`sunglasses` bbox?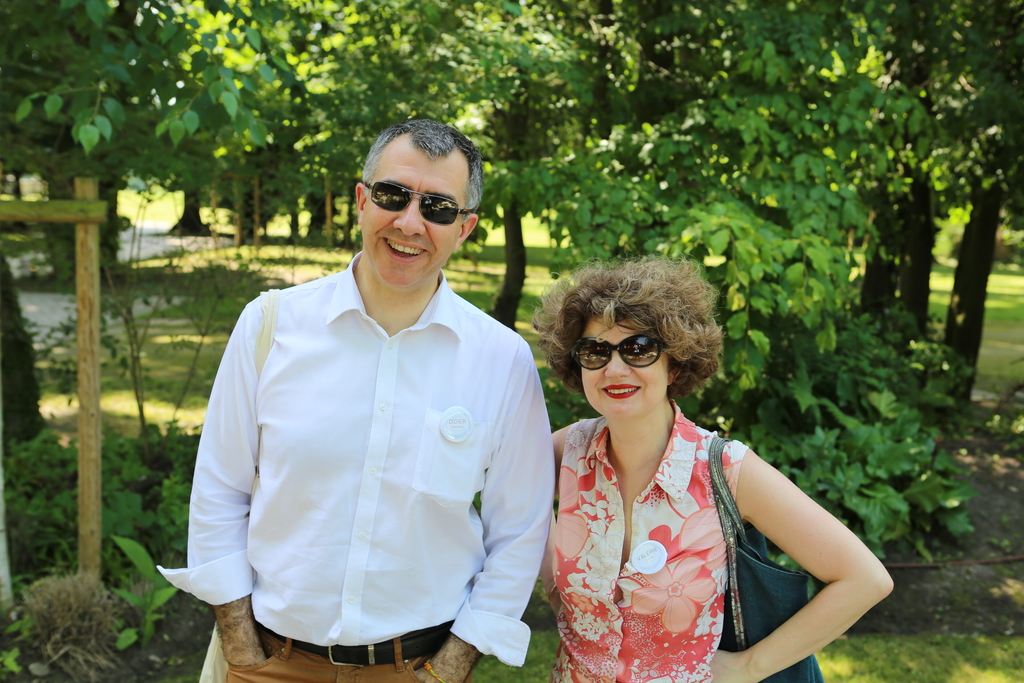
Rect(364, 179, 473, 223)
